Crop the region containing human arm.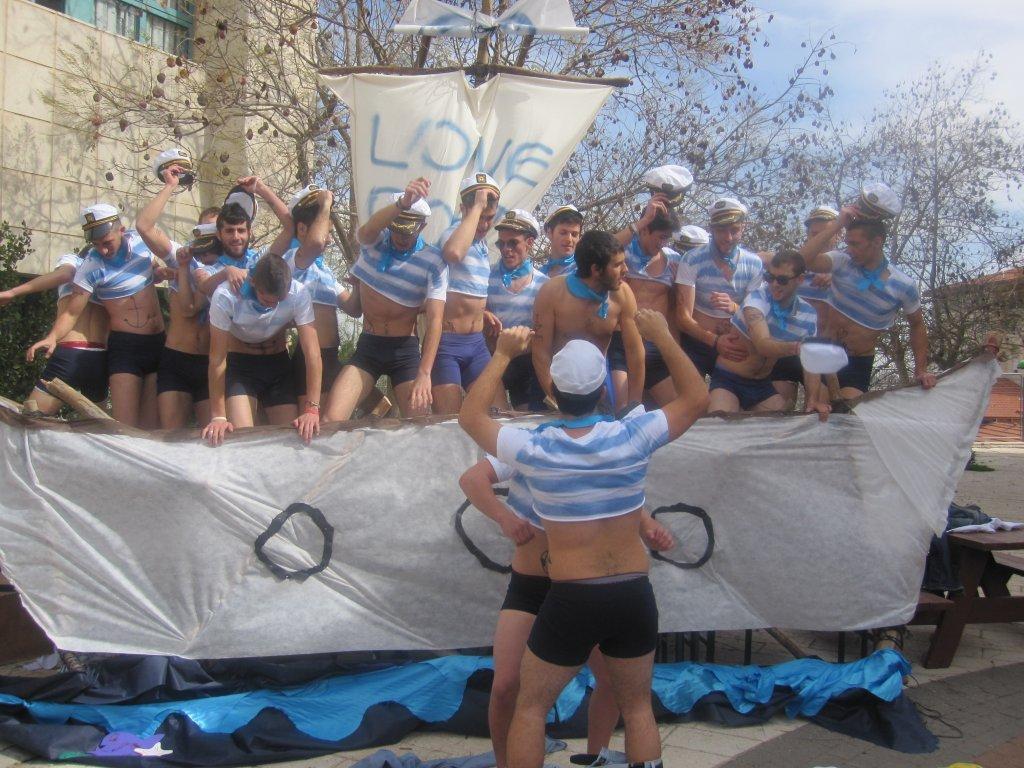
Crop region: 740:290:794:361.
